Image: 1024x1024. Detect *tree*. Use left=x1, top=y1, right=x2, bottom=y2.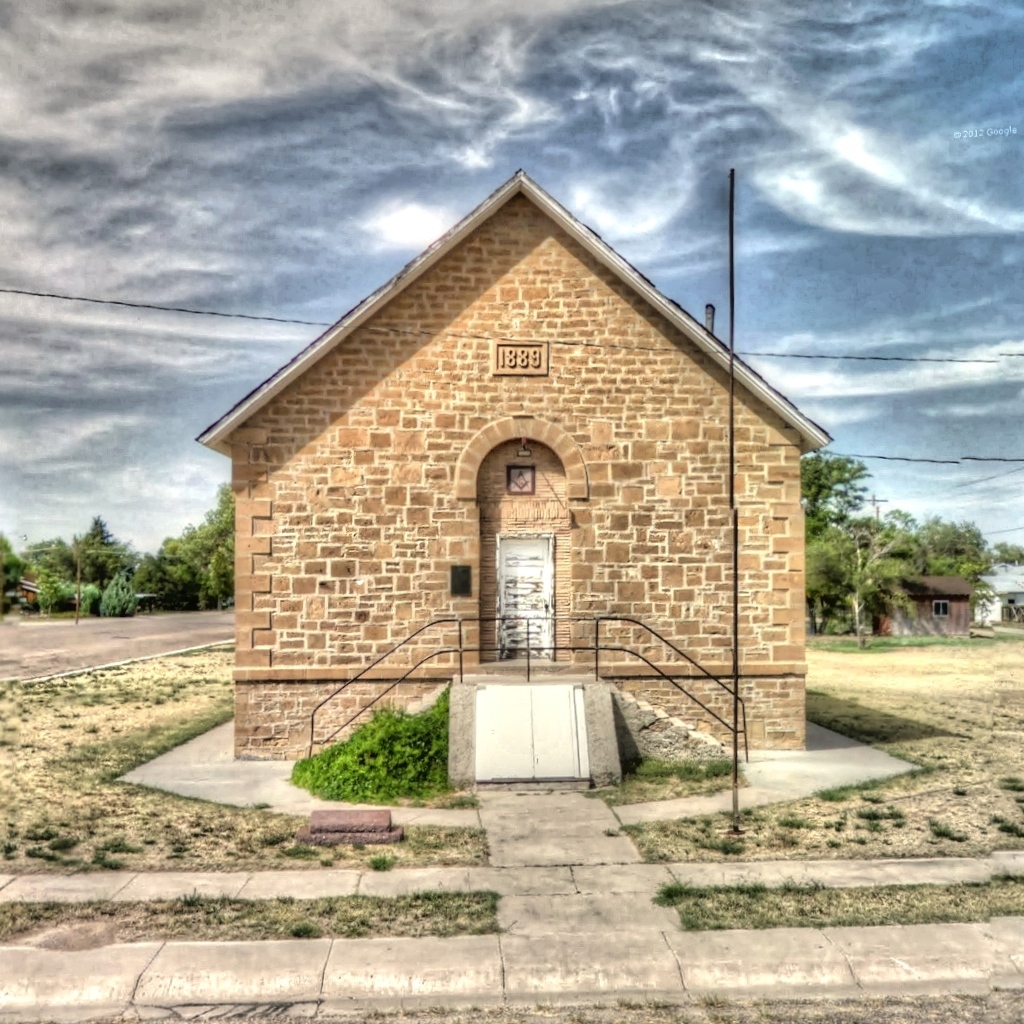
left=163, top=496, right=238, bottom=608.
